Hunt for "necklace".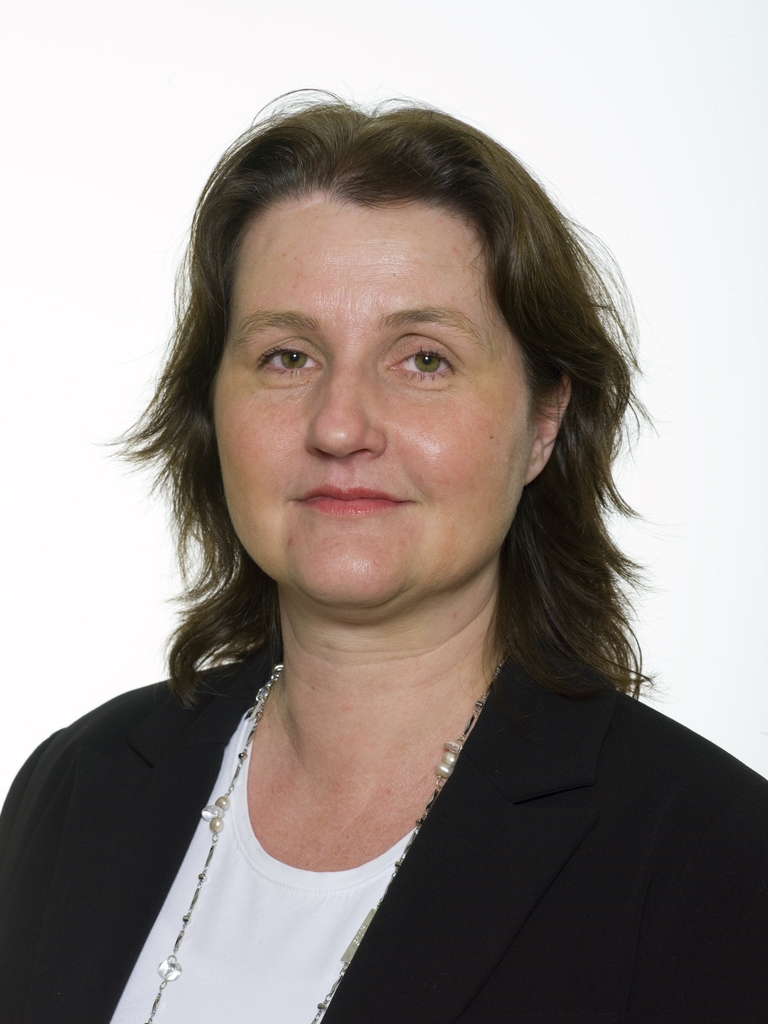
Hunted down at bbox(147, 659, 498, 1023).
